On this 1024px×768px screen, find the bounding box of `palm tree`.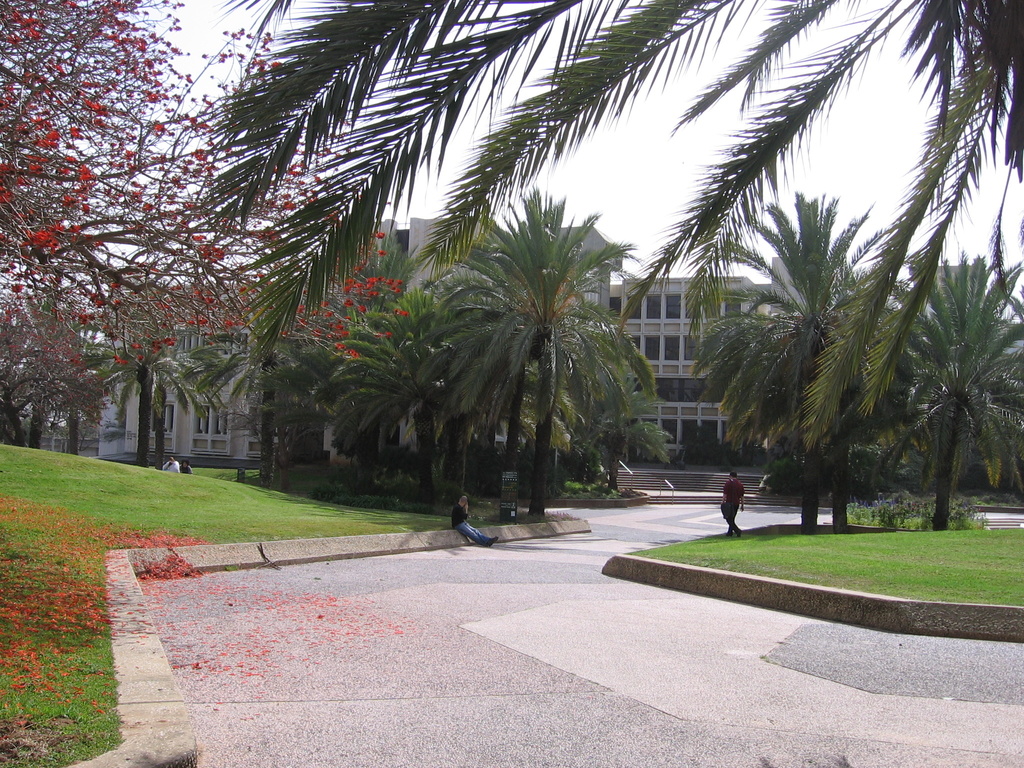
Bounding box: {"x1": 897, "y1": 243, "x2": 1023, "y2": 534}.
